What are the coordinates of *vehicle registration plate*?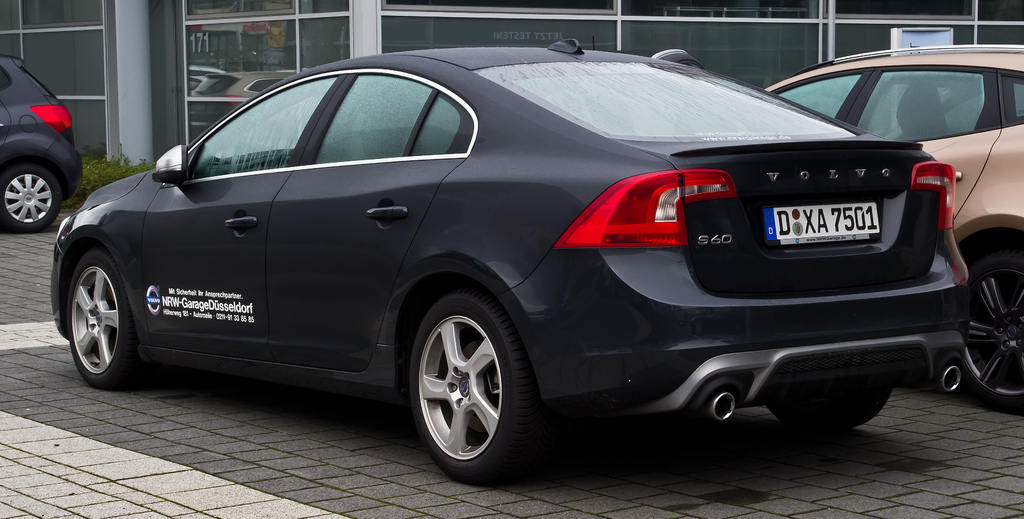
(x1=760, y1=201, x2=883, y2=239).
